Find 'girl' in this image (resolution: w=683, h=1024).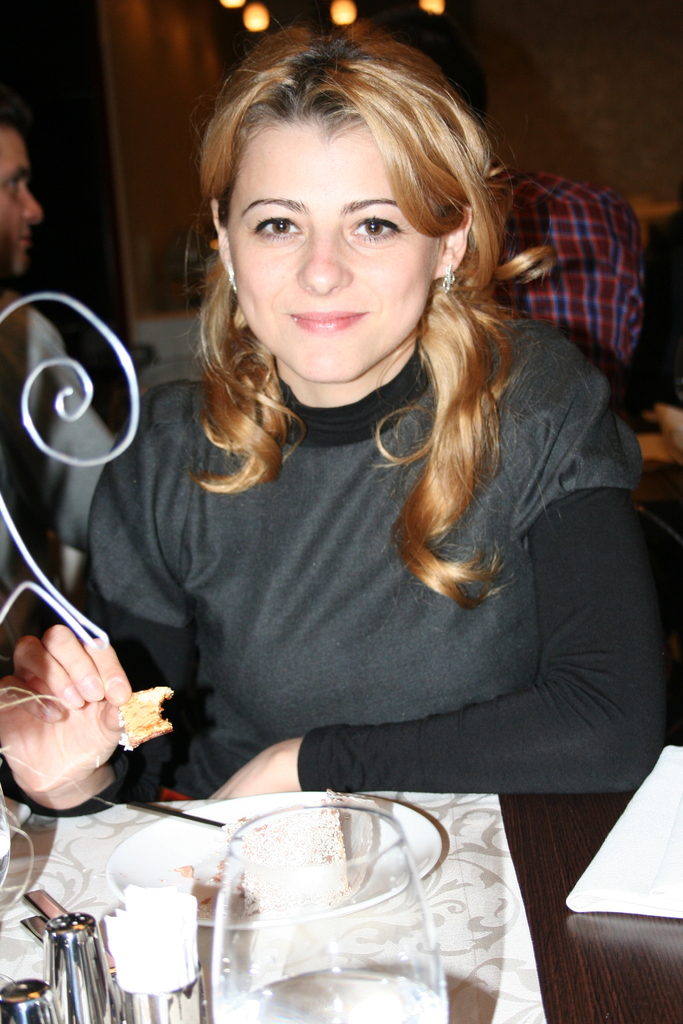
[0, 25, 671, 800].
